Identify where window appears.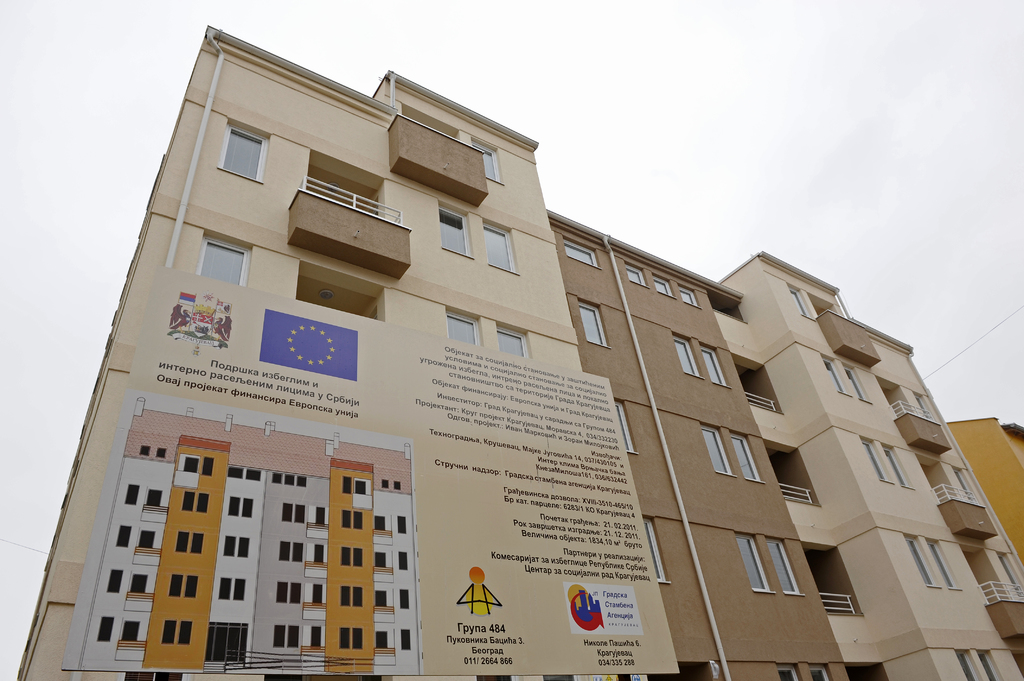
Appears at x1=563, y1=241, x2=594, y2=264.
